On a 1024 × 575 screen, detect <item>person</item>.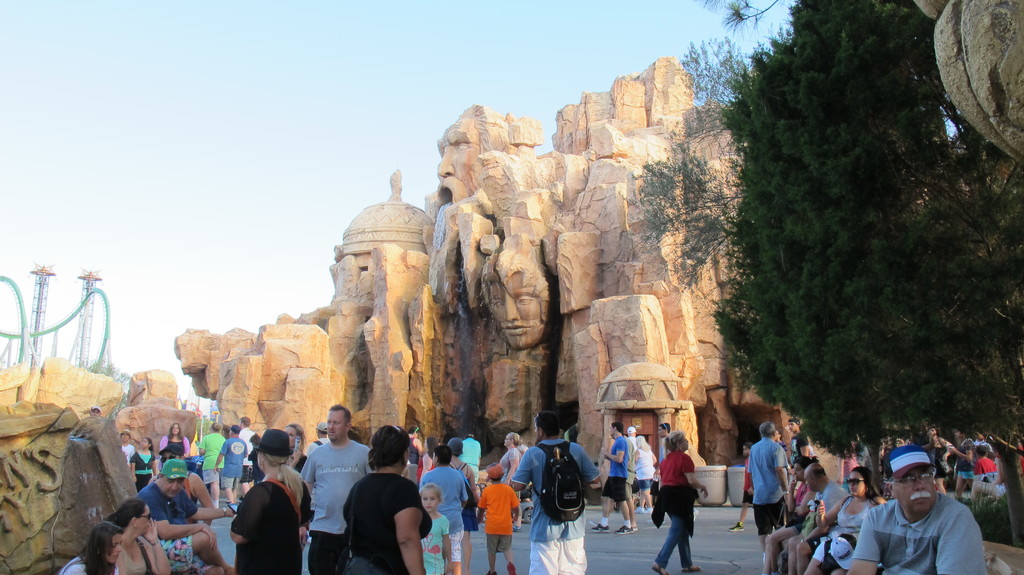
box(747, 420, 807, 554).
